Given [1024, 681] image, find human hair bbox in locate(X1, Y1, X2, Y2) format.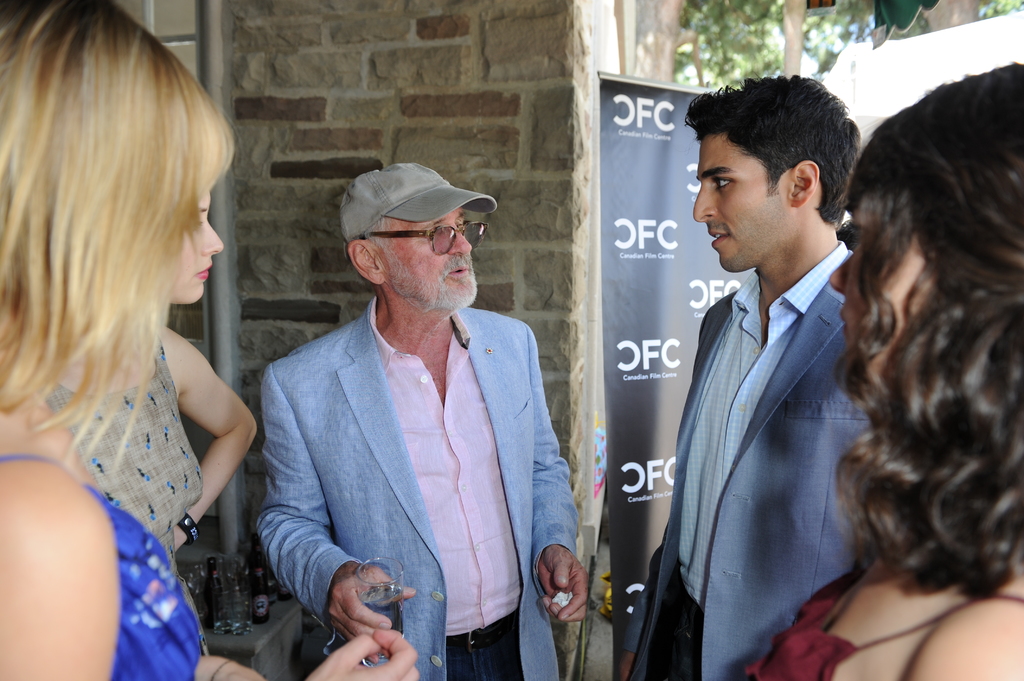
locate(0, 5, 230, 469).
